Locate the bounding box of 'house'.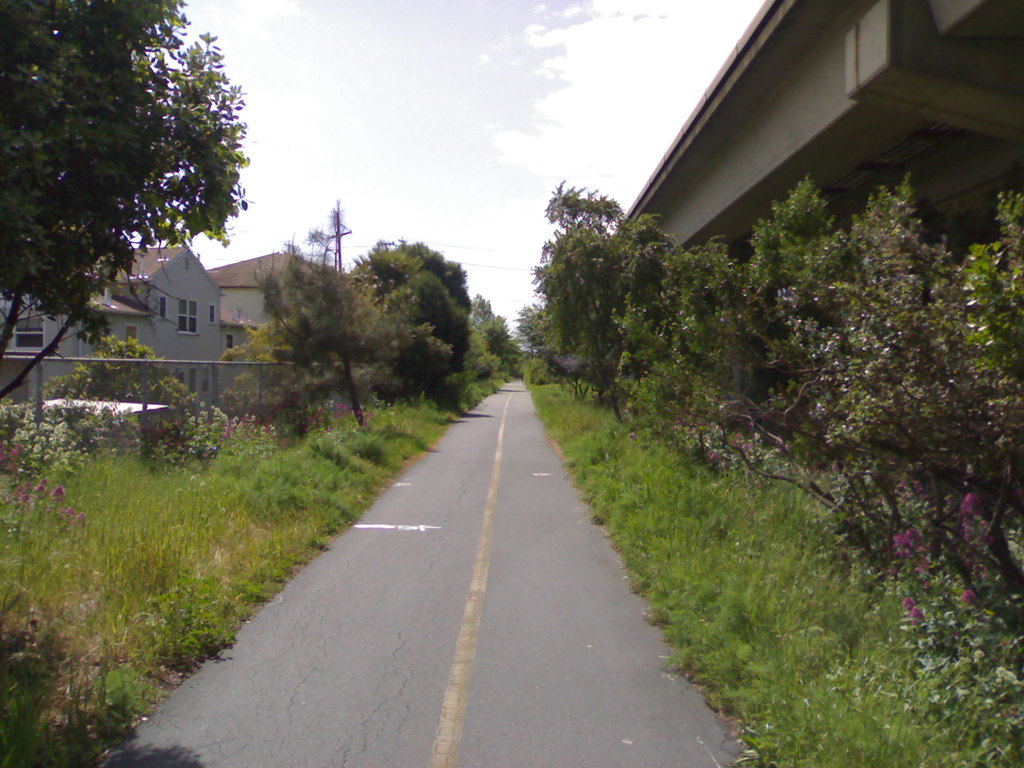
Bounding box: pyautogui.locateOnScreen(0, 248, 227, 360).
